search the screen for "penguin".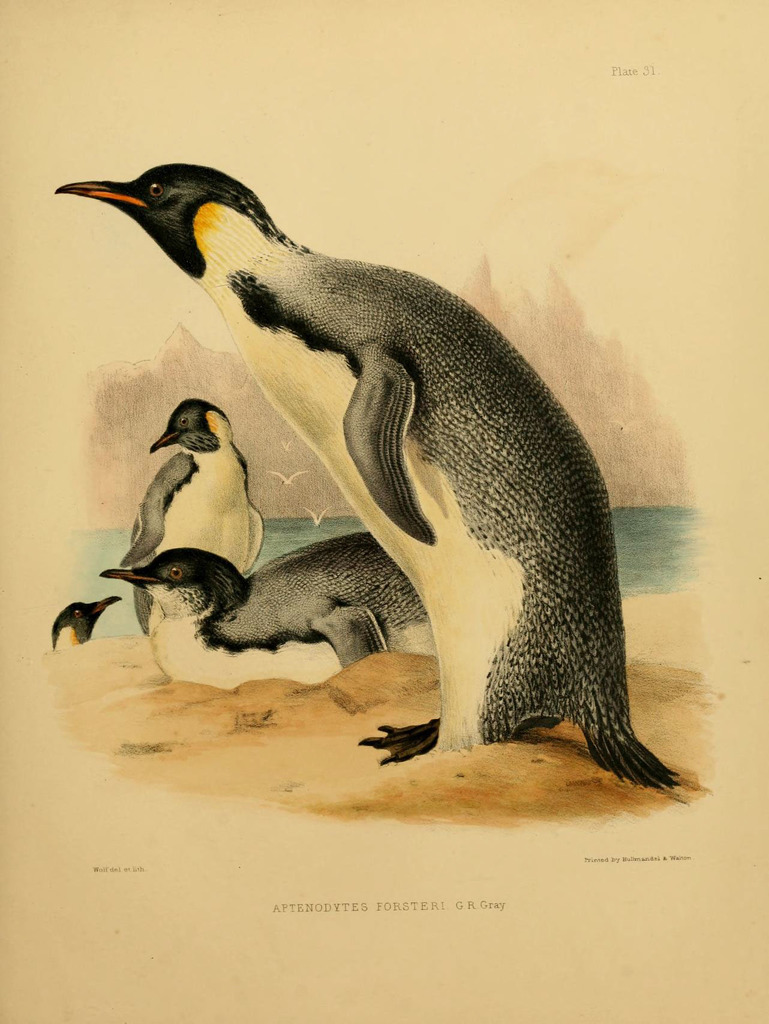
Found at BBox(55, 591, 122, 640).
